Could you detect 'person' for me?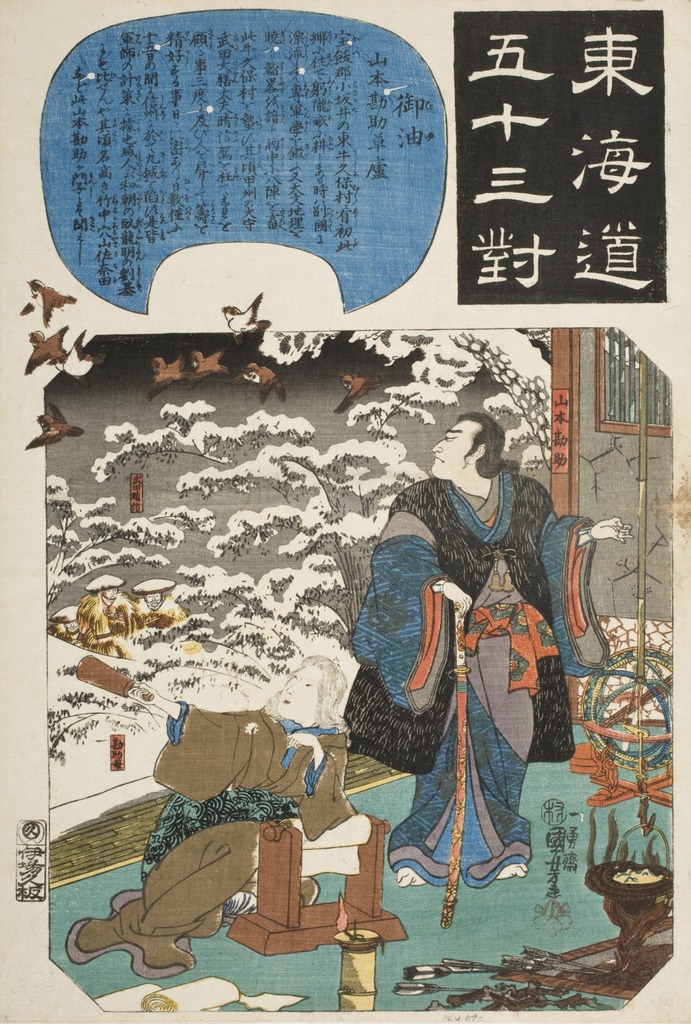
Detection result: <box>406,417,572,929</box>.
